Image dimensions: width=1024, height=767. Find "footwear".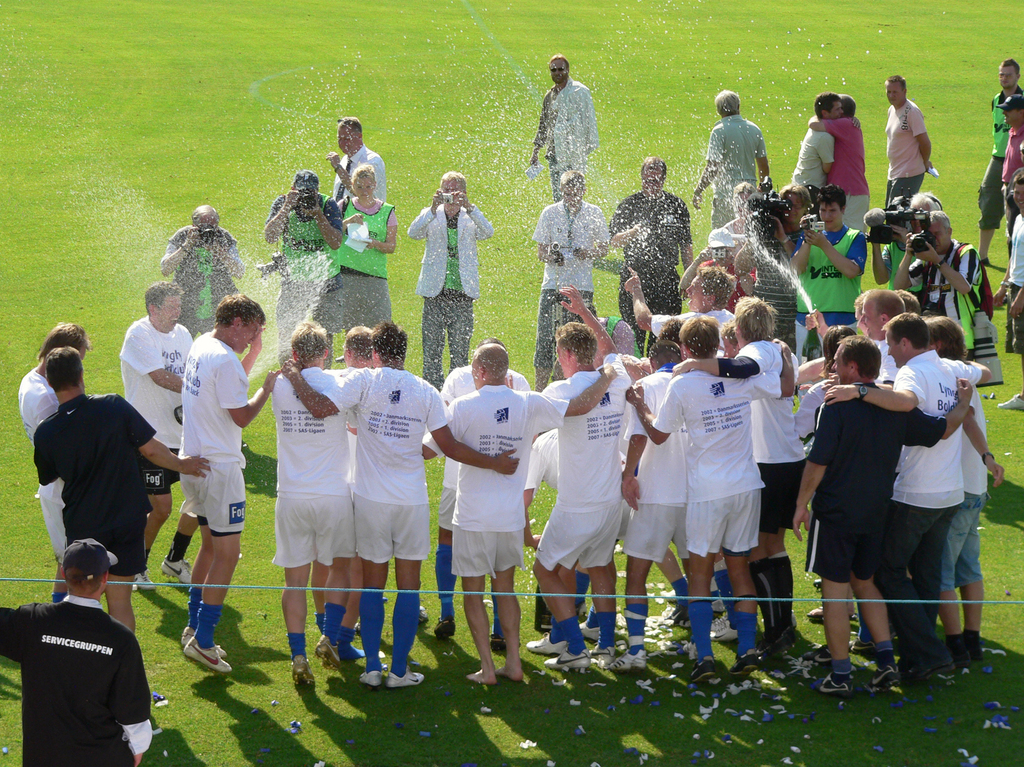
713 600 725 610.
